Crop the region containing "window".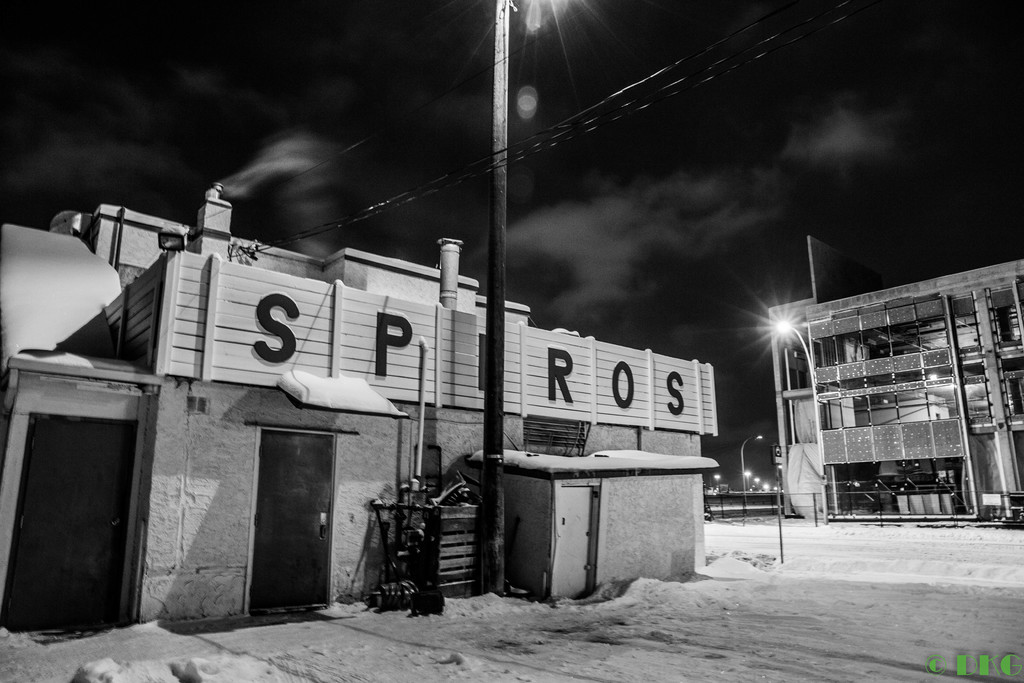
Crop region: bbox=[1005, 373, 1023, 422].
